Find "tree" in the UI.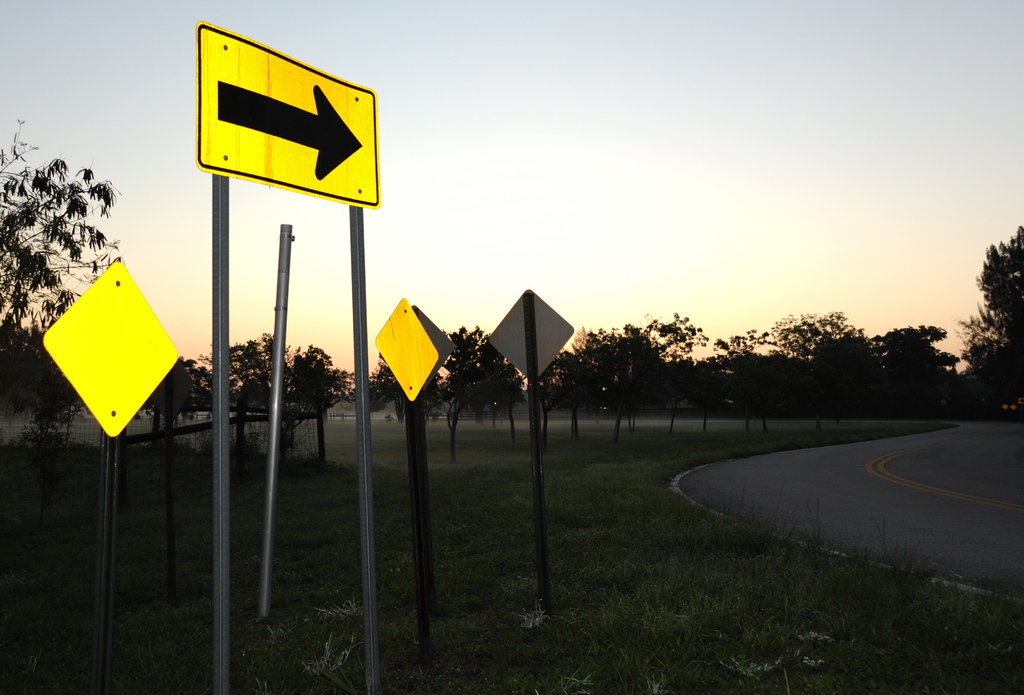
UI element at <region>18, 344, 89, 443</region>.
